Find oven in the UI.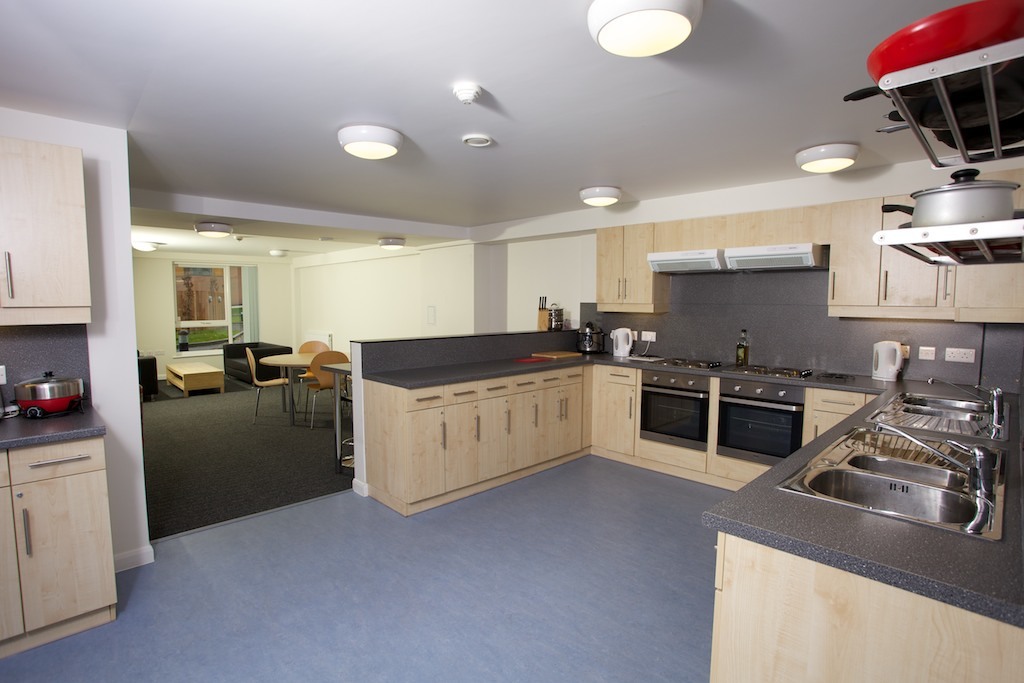
UI element at left=722, top=389, right=805, bottom=459.
